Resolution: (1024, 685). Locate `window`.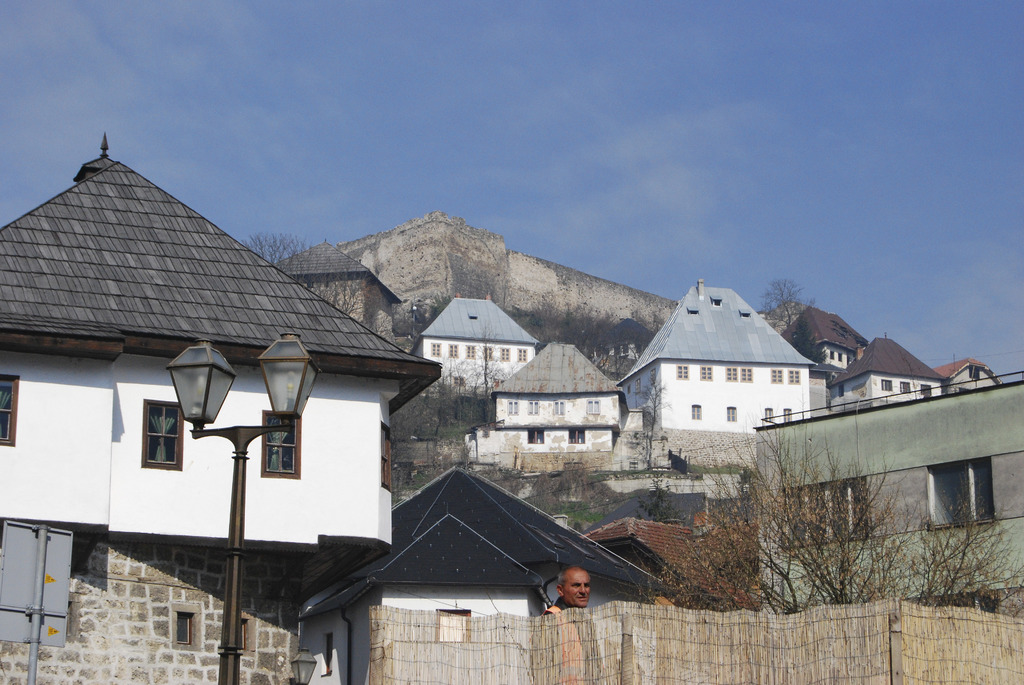
[527, 400, 538, 413].
